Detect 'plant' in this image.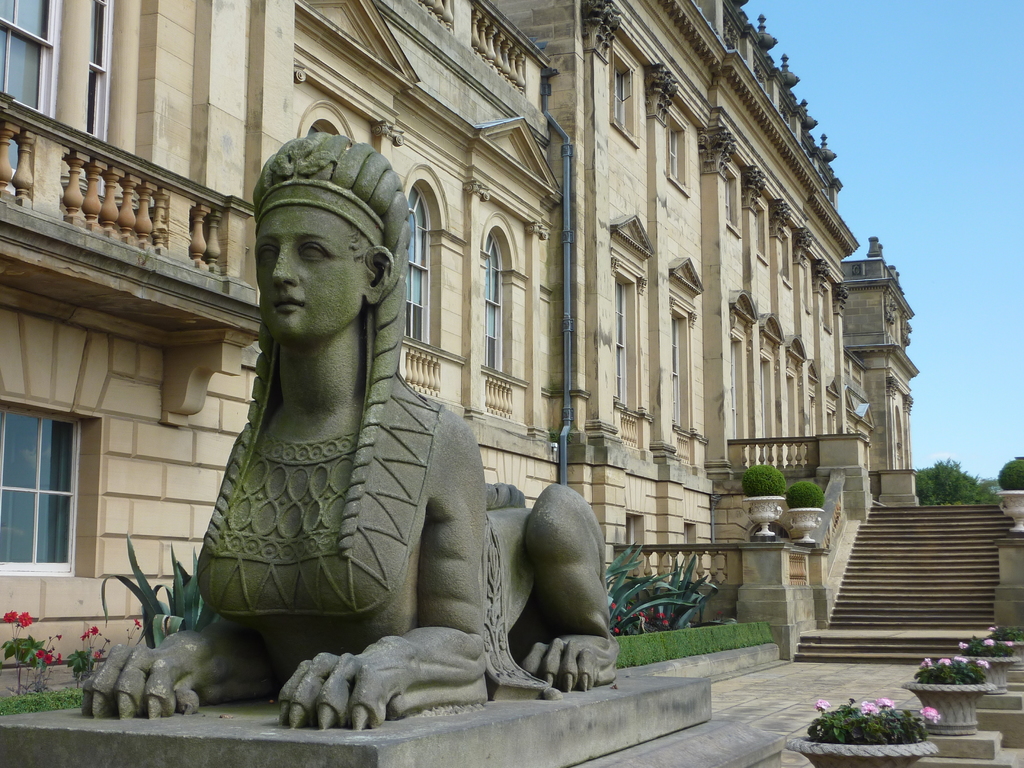
Detection: x1=659, y1=547, x2=726, y2=625.
